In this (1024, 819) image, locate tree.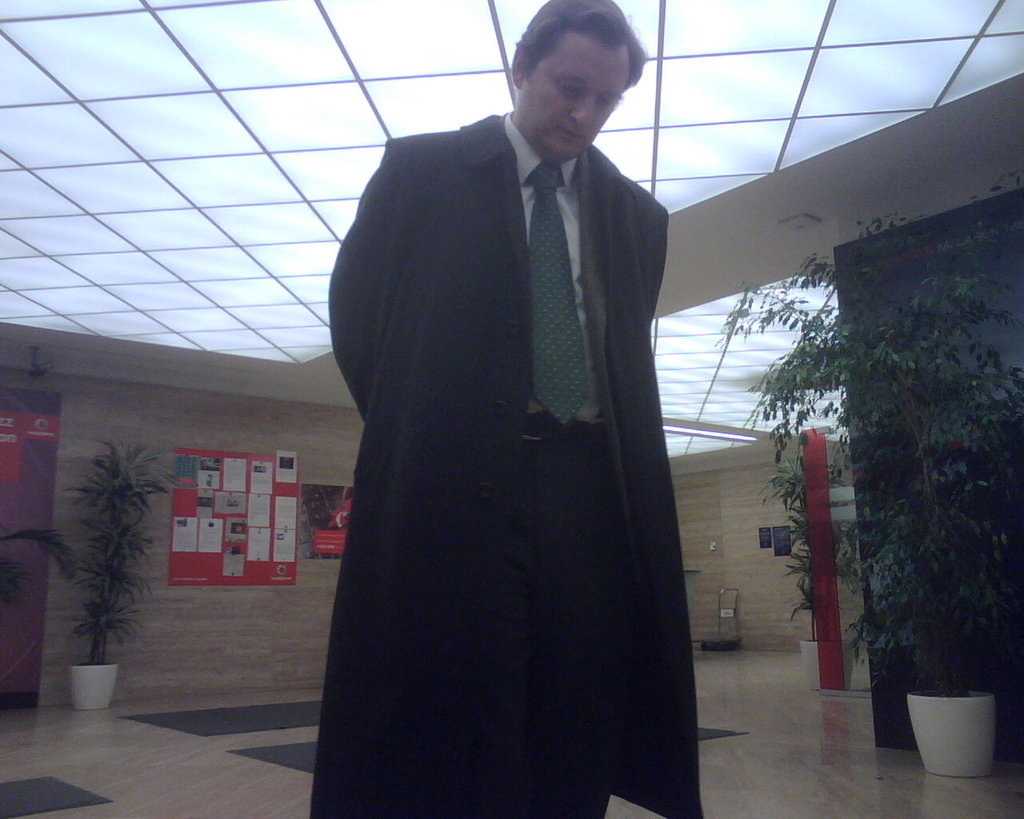
Bounding box: BBox(52, 429, 187, 729).
